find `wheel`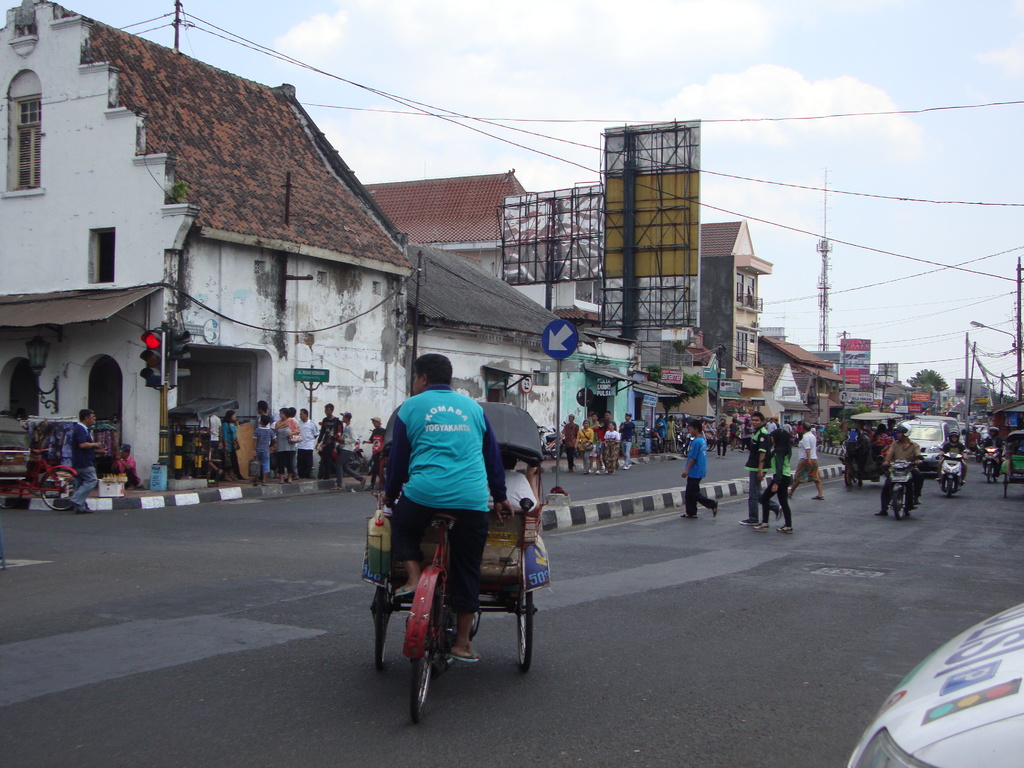
[left=886, top=490, right=909, bottom=515]
